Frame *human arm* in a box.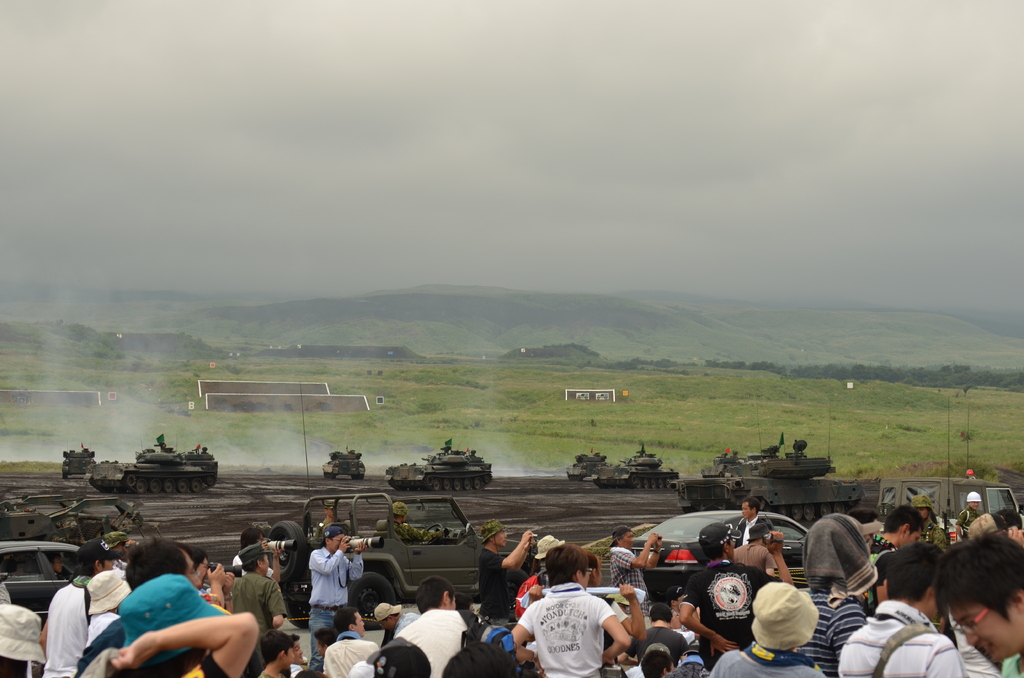
bbox=[308, 533, 350, 579].
